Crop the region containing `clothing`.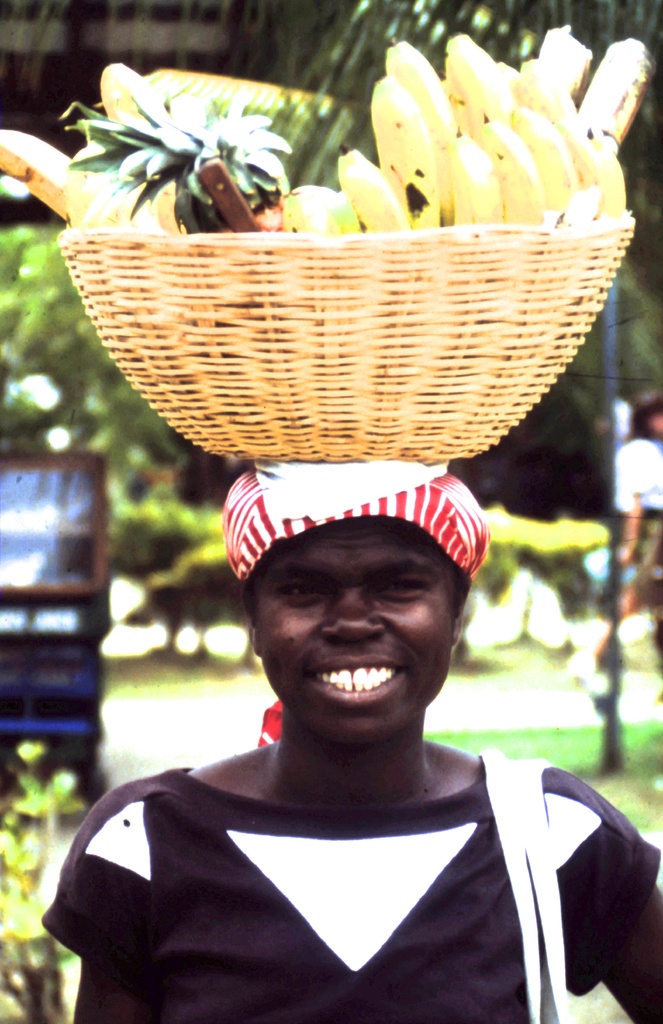
Crop region: <box>25,754,662,1017</box>.
